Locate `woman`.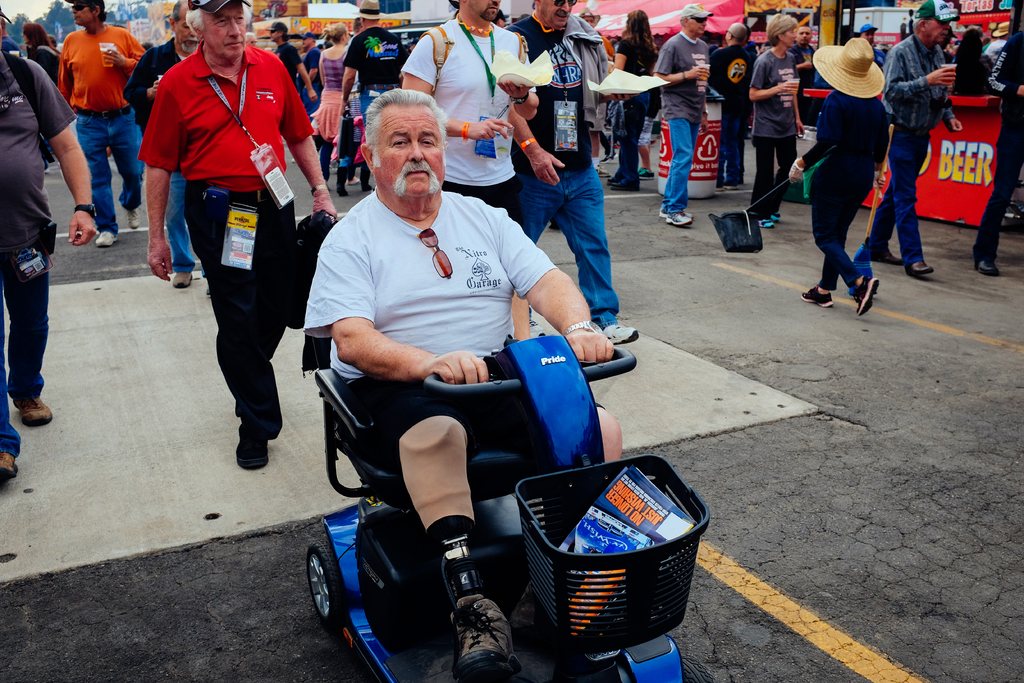
Bounding box: locate(22, 22, 61, 173).
